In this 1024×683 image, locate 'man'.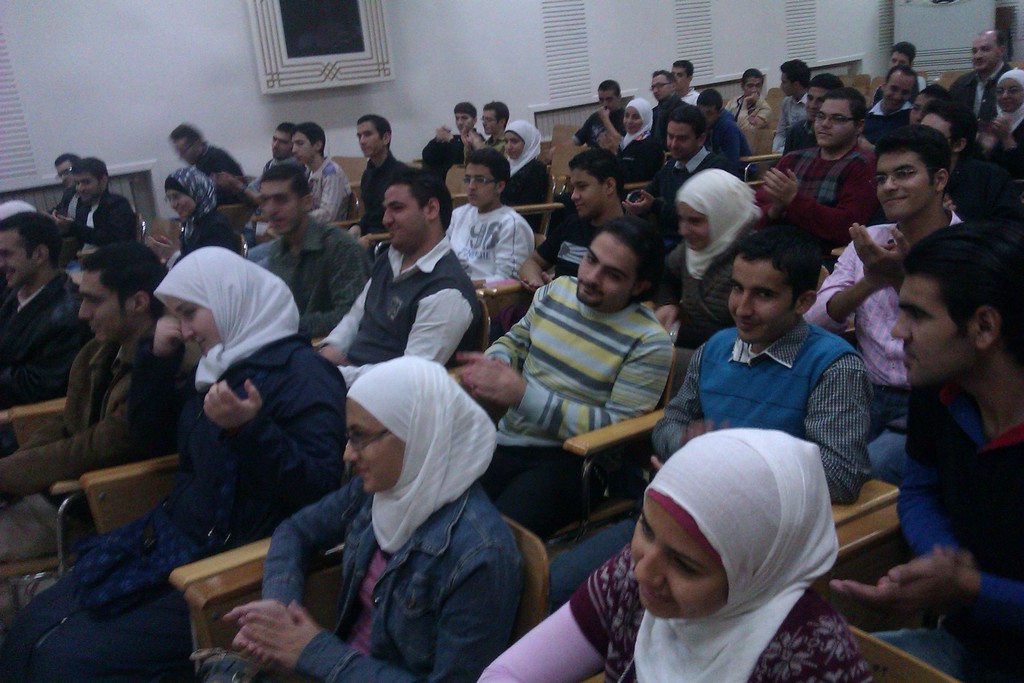
Bounding box: 67,156,136,257.
